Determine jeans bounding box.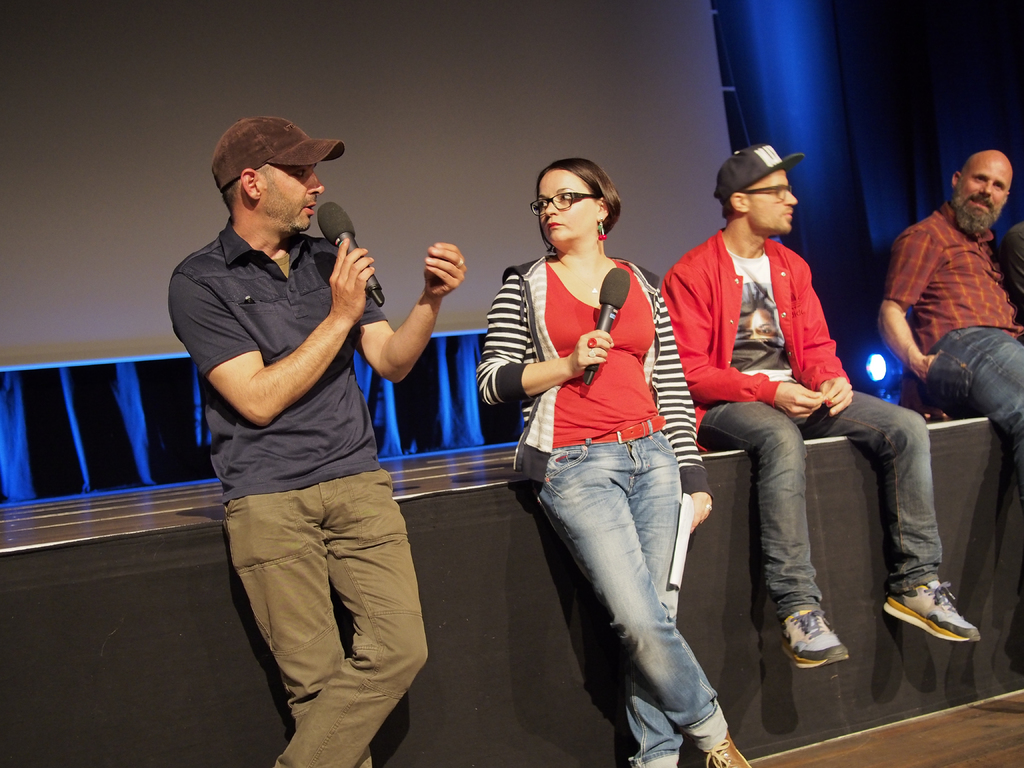
Determined: 915 321 1023 438.
